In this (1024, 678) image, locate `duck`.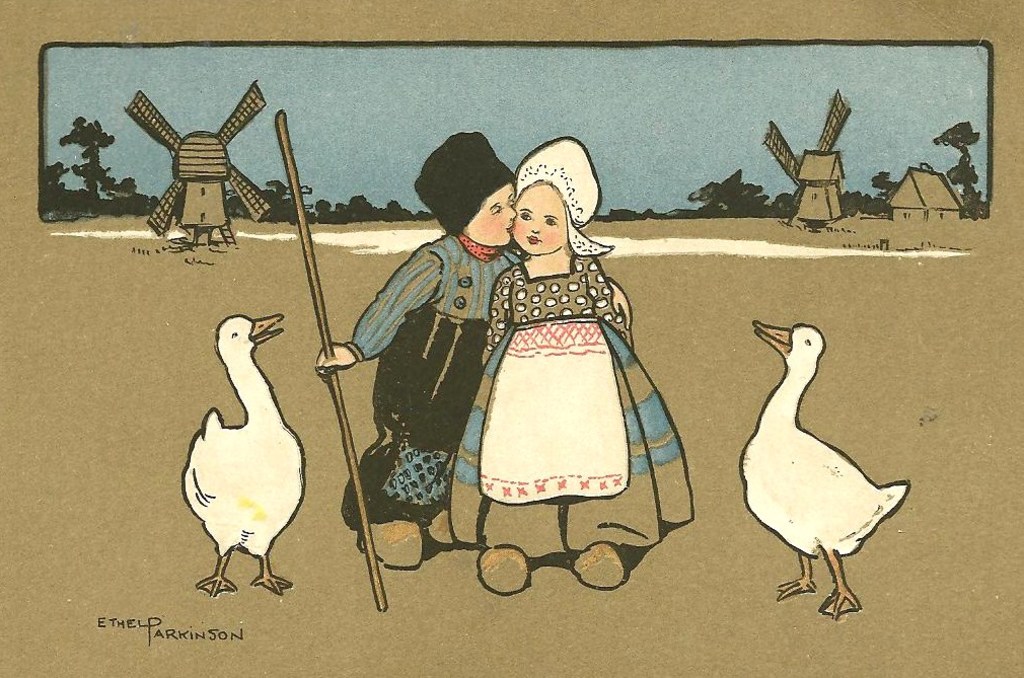
Bounding box: pyautogui.locateOnScreen(179, 308, 323, 602).
